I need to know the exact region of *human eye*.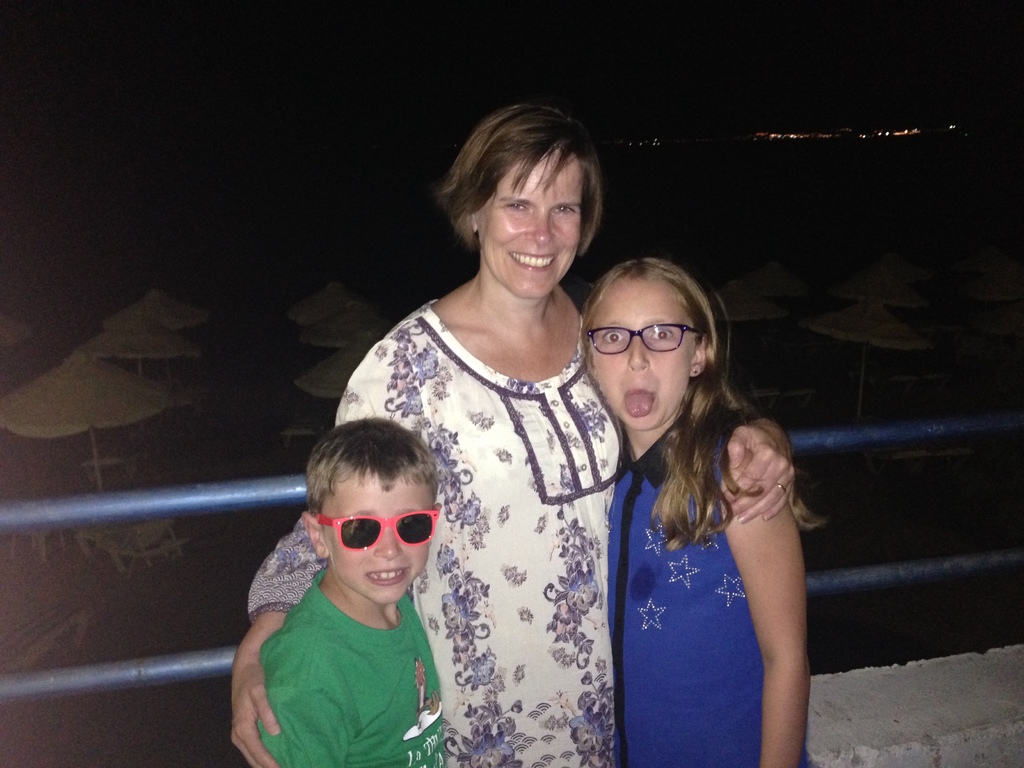
Region: bbox(496, 196, 541, 221).
